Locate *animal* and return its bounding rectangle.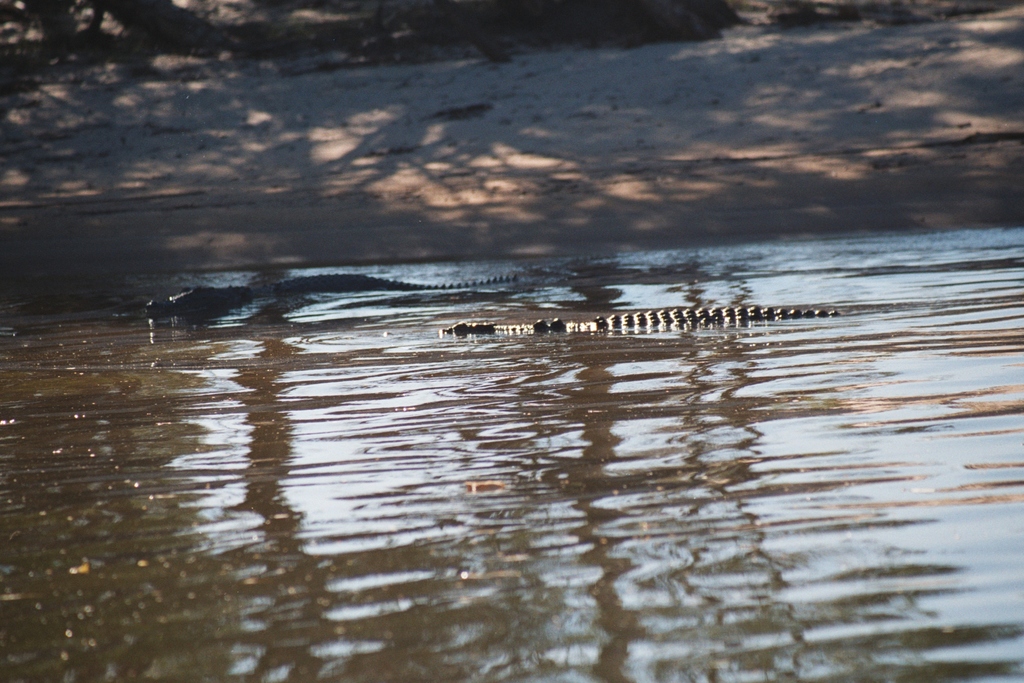
[438, 305, 845, 332].
